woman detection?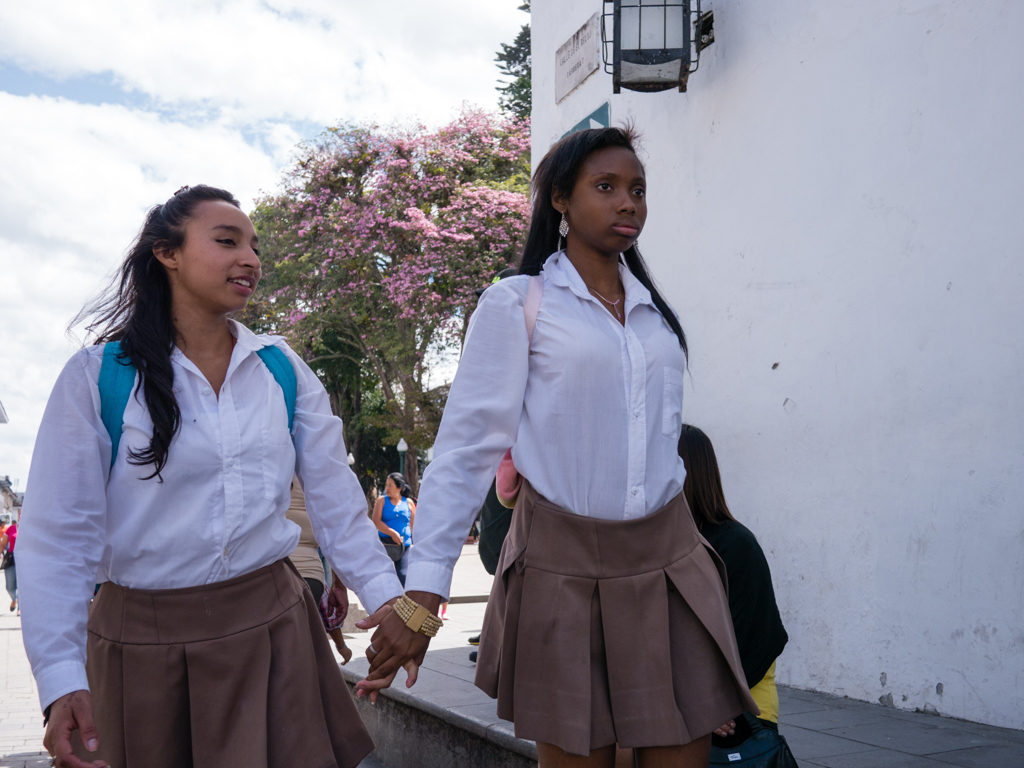
box=[407, 124, 761, 767]
